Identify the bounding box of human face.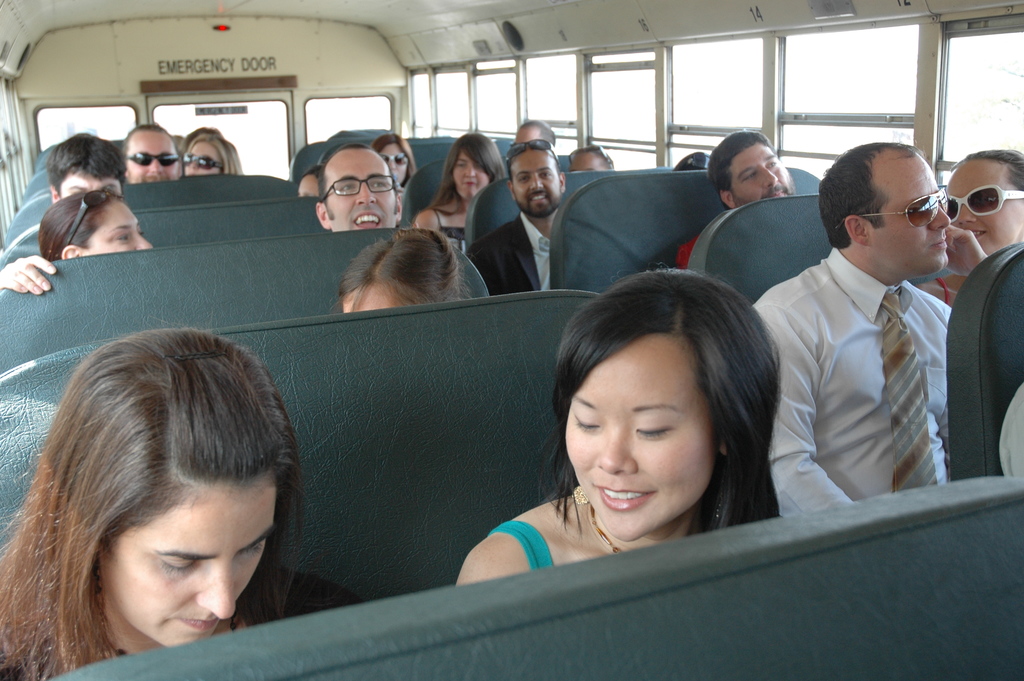
rect(84, 201, 151, 254).
